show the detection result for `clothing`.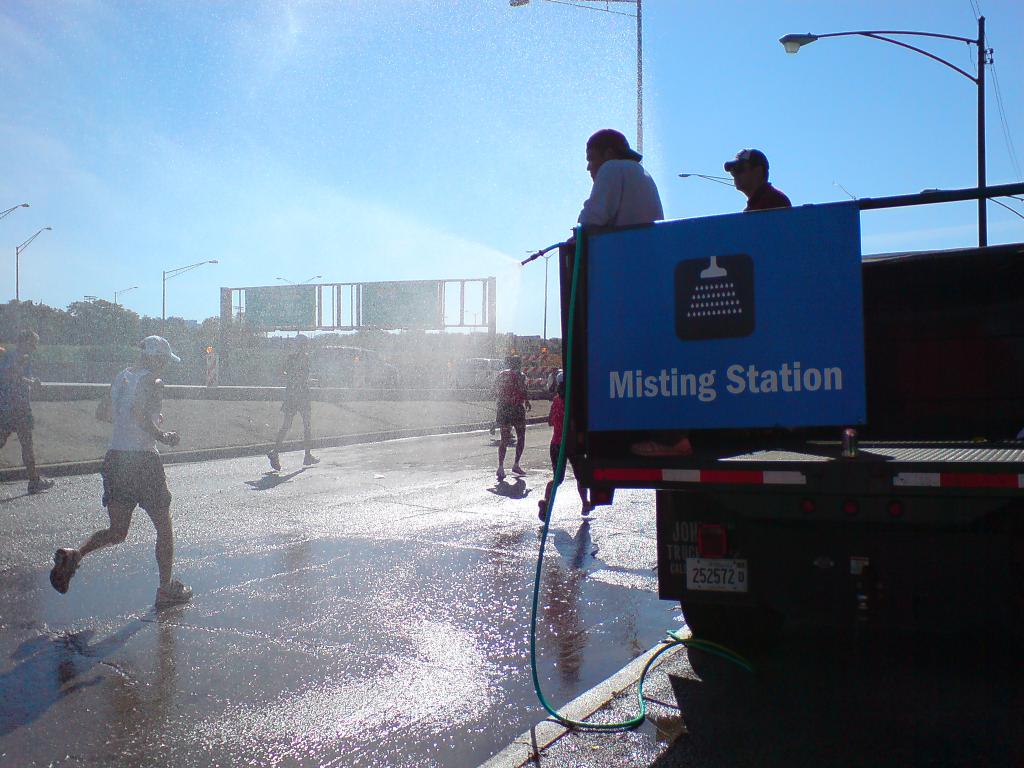
{"left": 742, "top": 182, "right": 796, "bottom": 213}.
